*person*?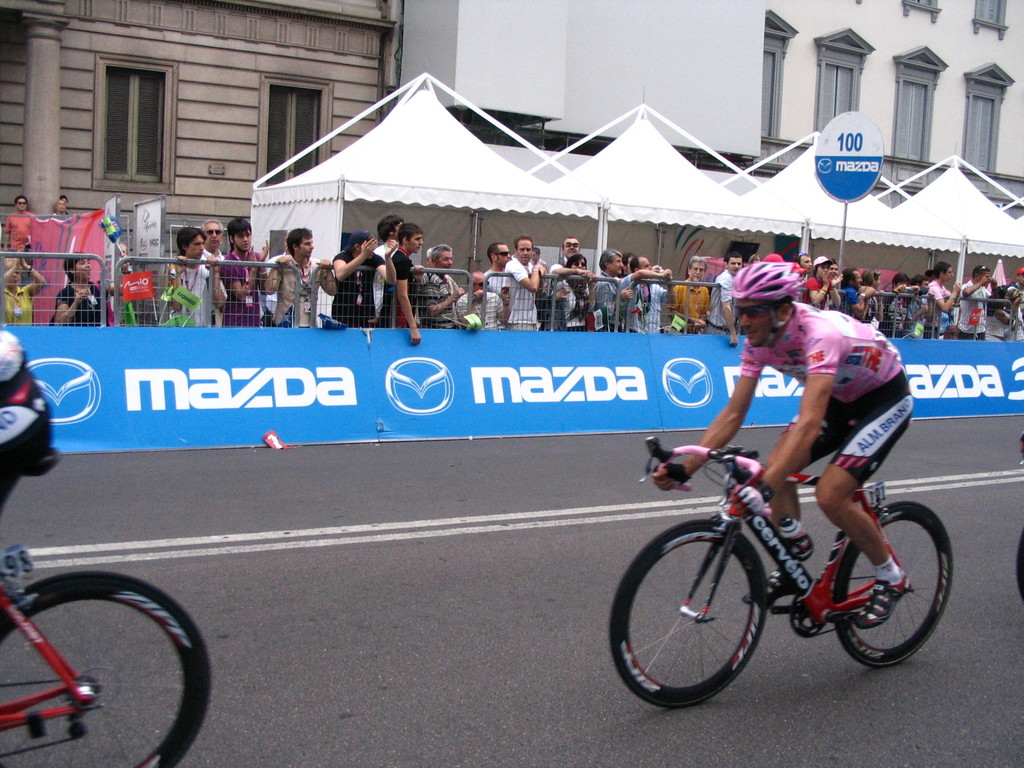
crop(264, 227, 335, 329)
